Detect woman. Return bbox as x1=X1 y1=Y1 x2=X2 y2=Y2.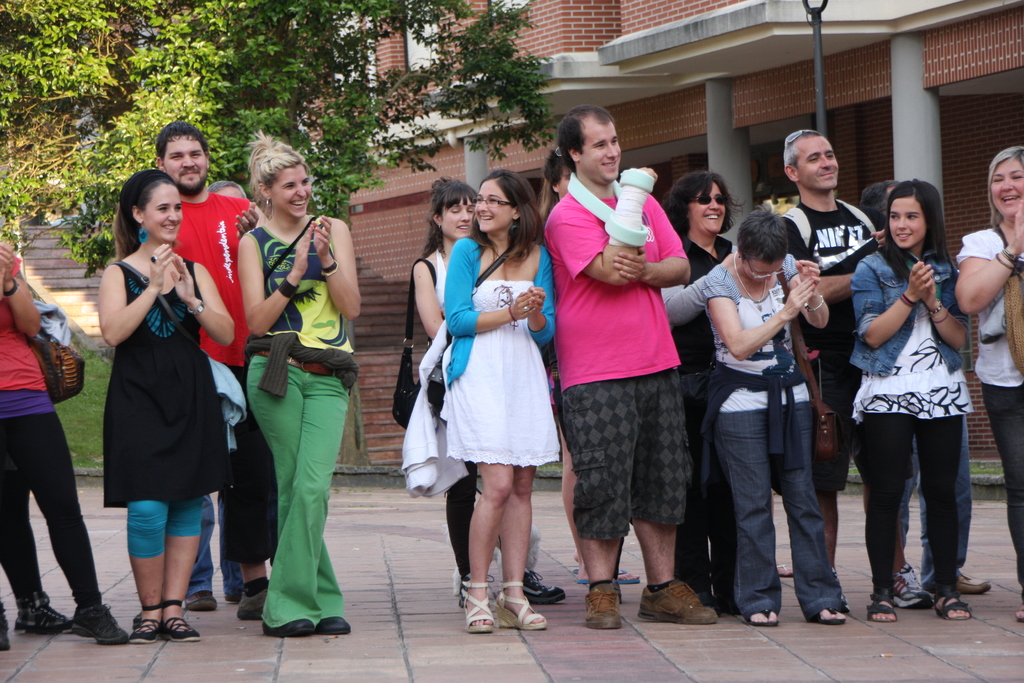
x1=439 y1=172 x2=559 y2=637.
